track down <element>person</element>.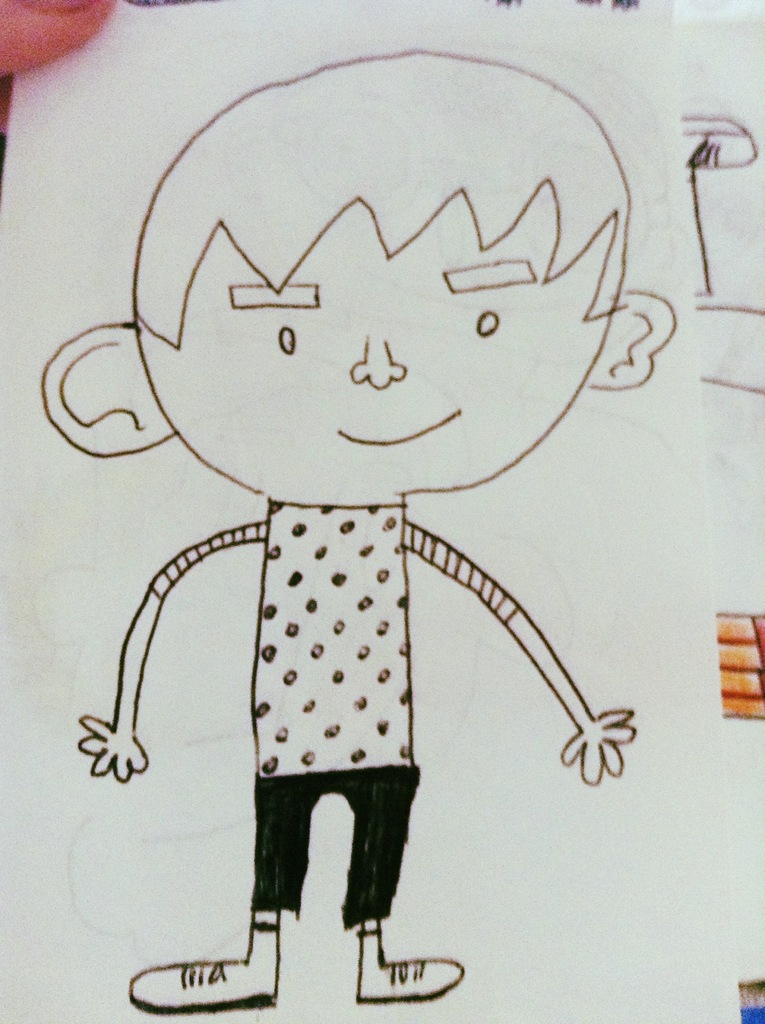
Tracked to left=36, top=49, right=677, bottom=1009.
